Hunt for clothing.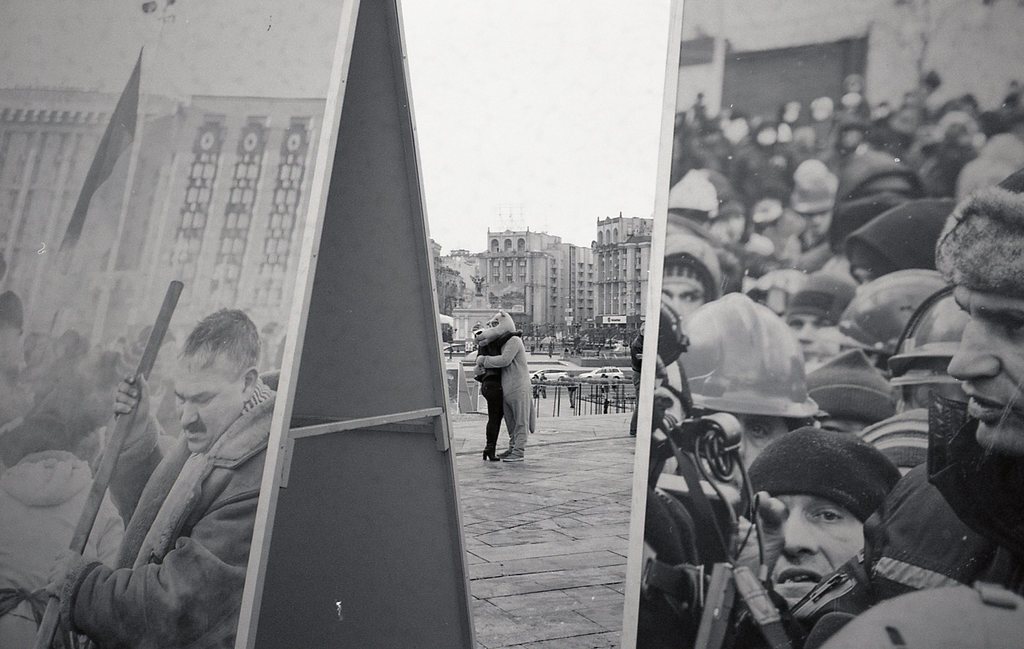
Hunted down at BBox(50, 382, 284, 648).
